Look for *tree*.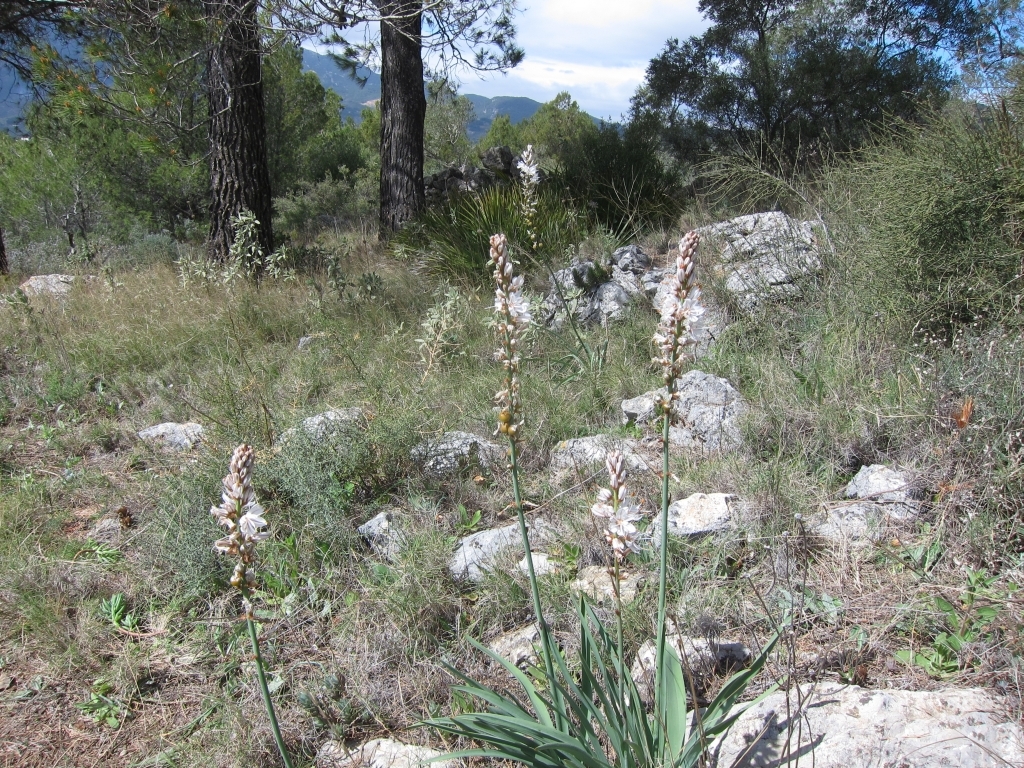
Found: 620 18 956 169.
